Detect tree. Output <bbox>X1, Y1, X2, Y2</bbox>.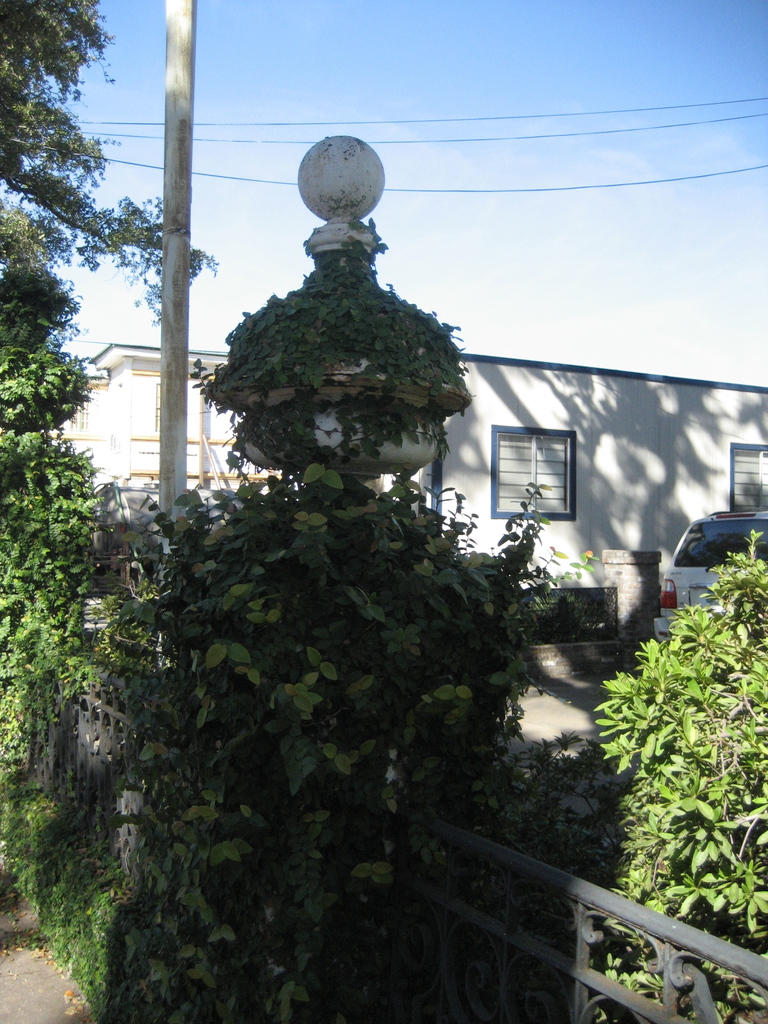
<bbox>0, 0, 228, 781</bbox>.
